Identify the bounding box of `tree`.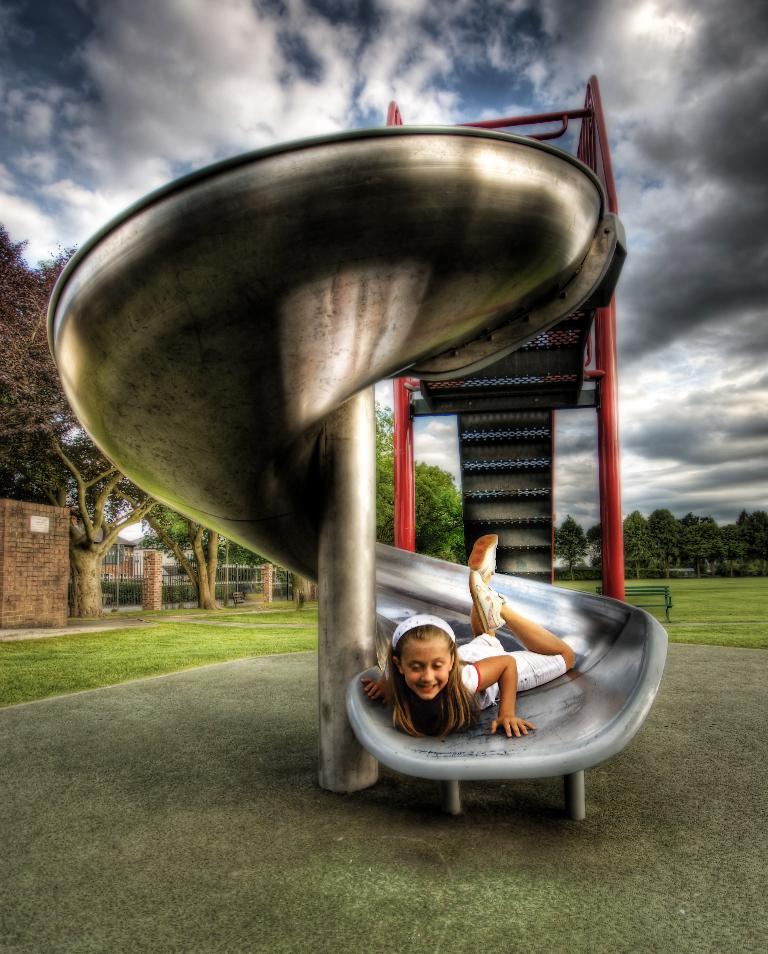
164 394 400 596.
